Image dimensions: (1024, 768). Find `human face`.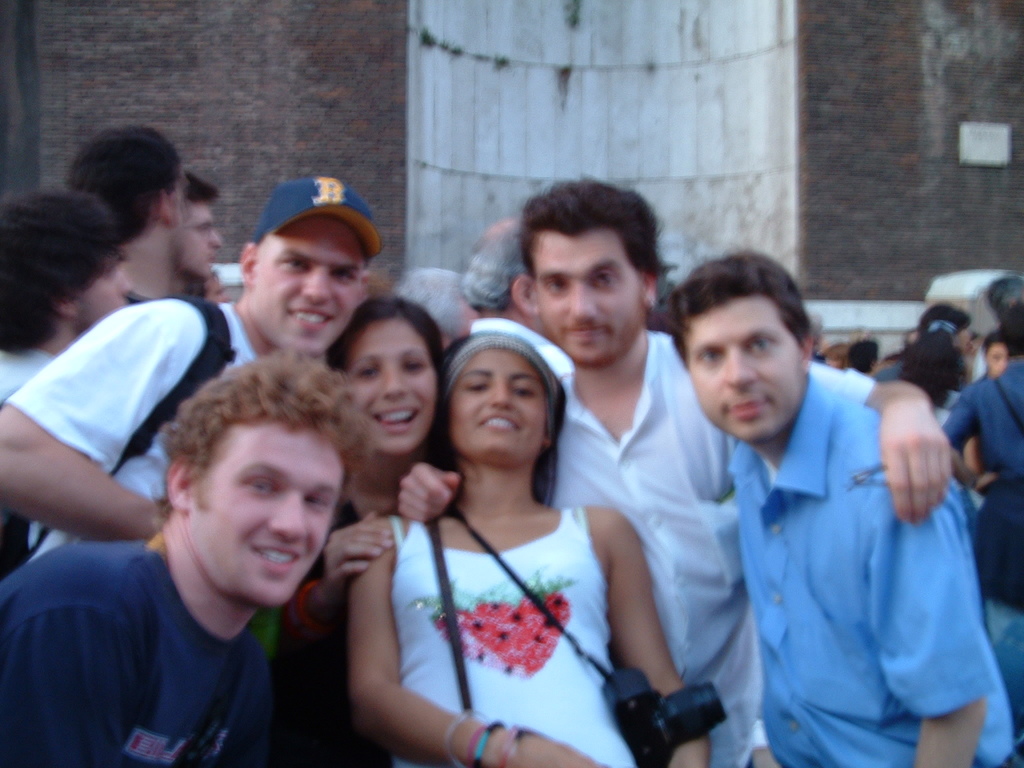
left=343, top=321, right=438, bottom=452.
